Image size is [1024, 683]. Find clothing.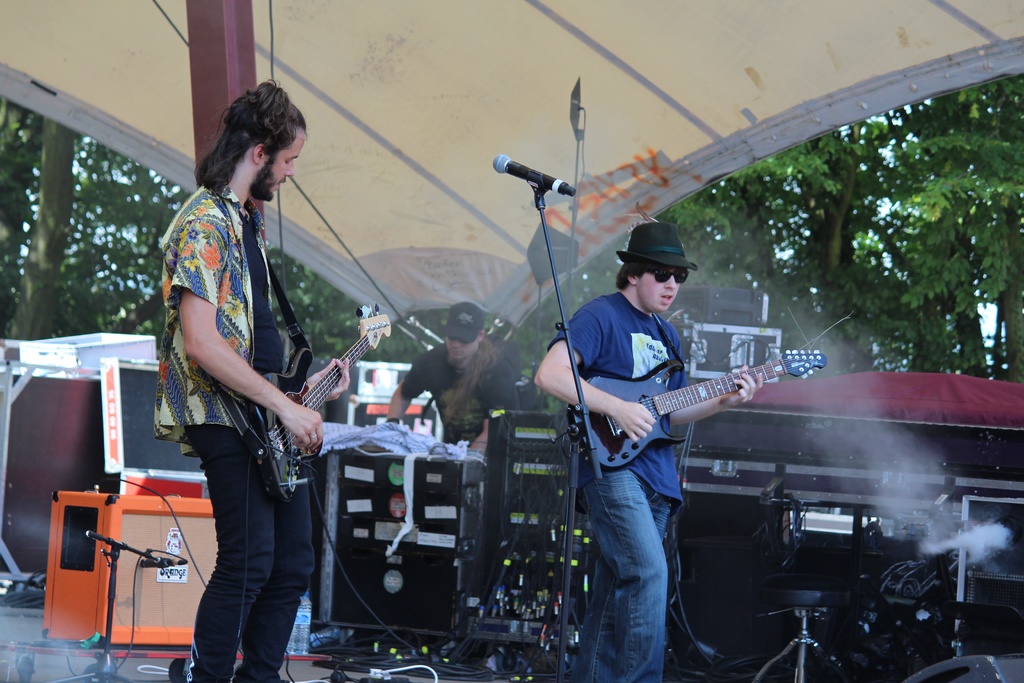
rect(560, 302, 684, 682).
